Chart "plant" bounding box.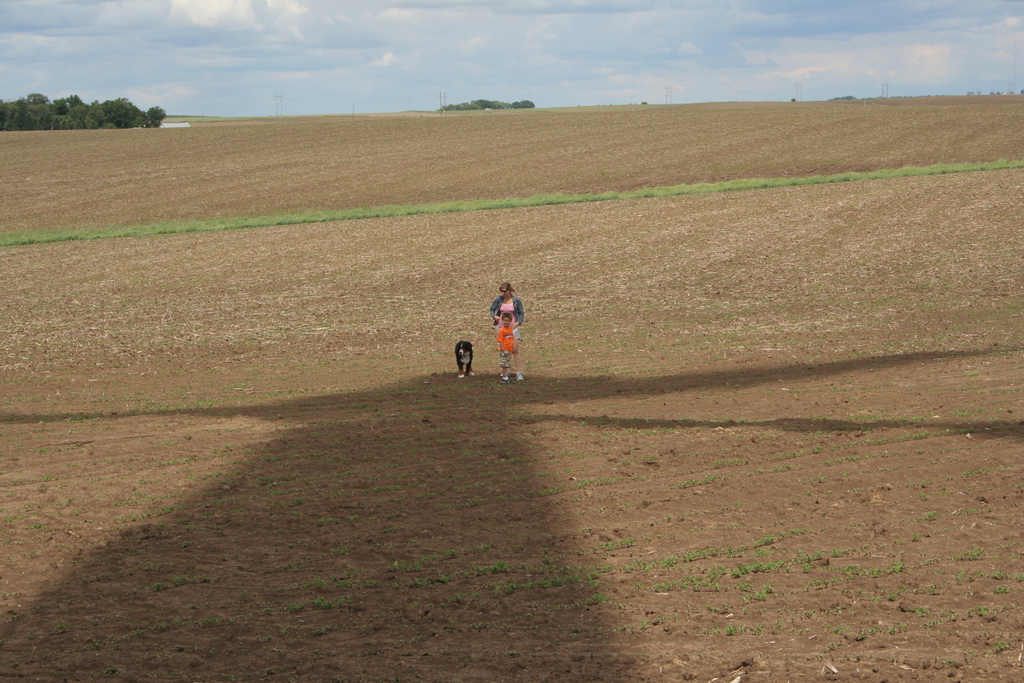
Charted: 801,561,810,573.
